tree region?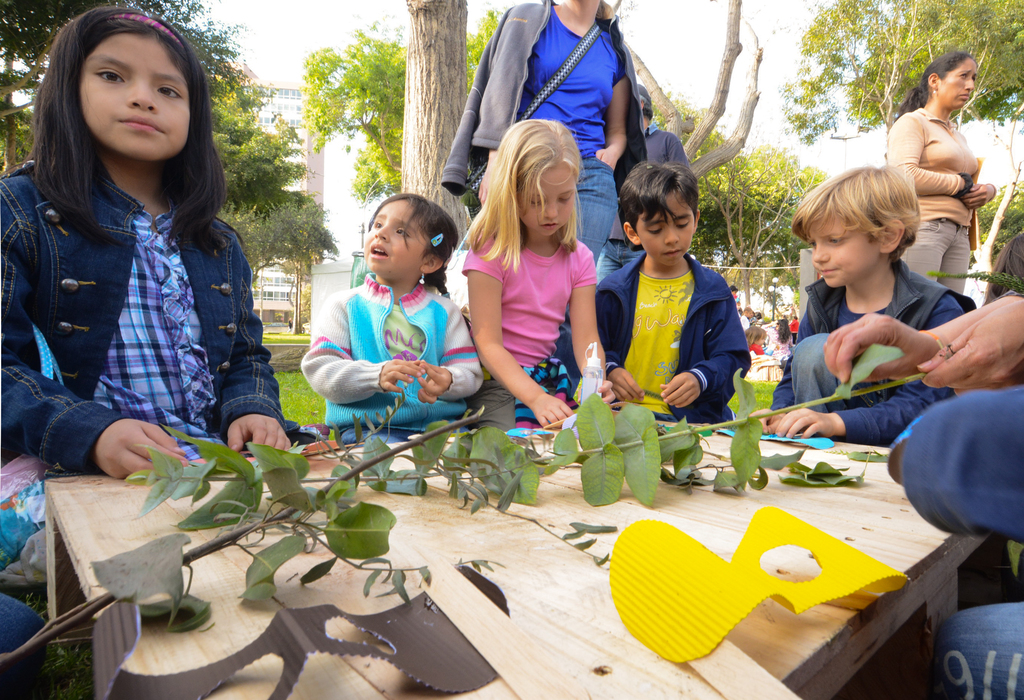
626/0/1023/295
